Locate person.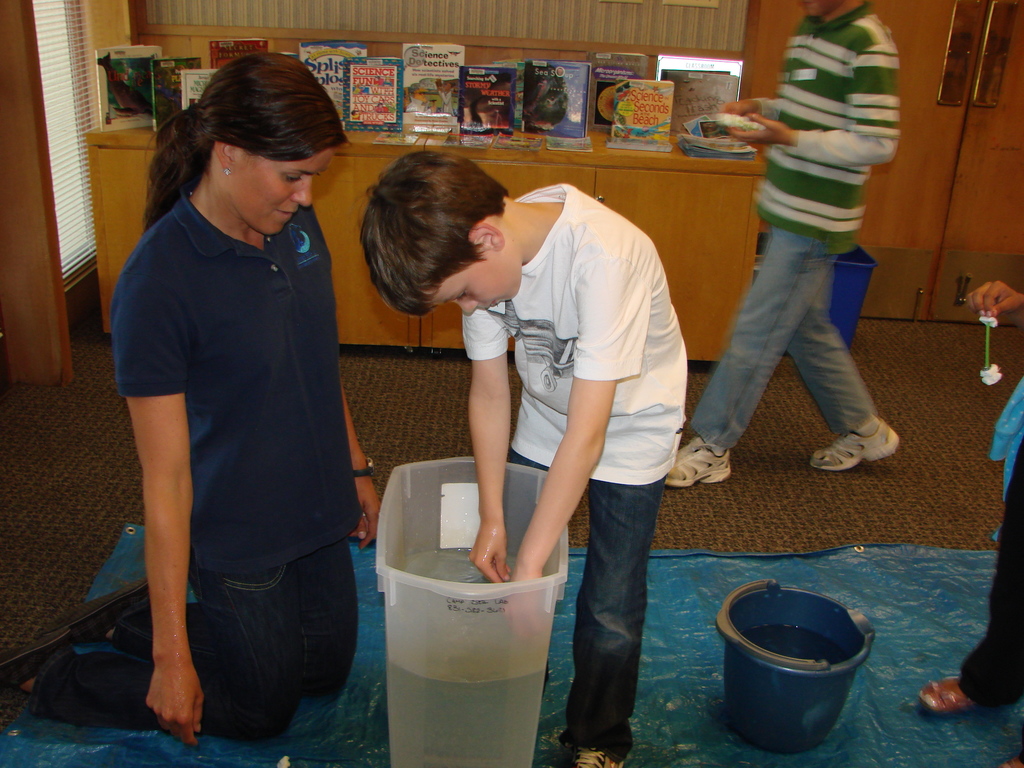
Bounding box: [356, 148, 691, 767].
